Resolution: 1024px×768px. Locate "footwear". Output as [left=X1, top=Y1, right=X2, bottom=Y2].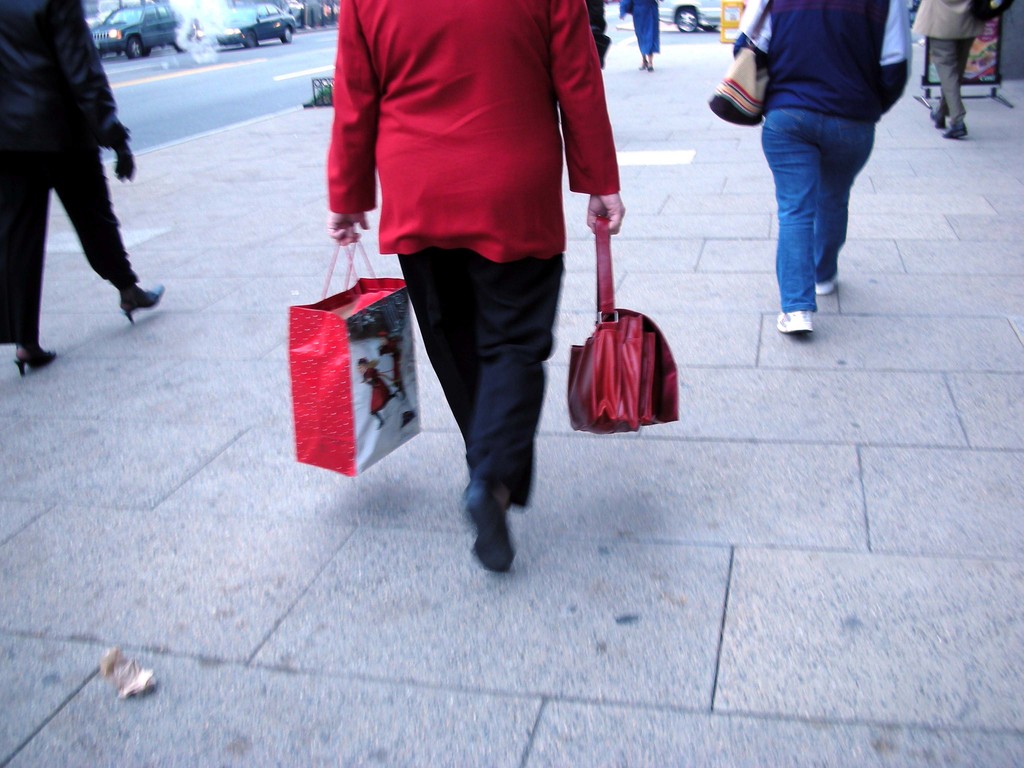
[left=943, top=122, right=967, bottom=138].
